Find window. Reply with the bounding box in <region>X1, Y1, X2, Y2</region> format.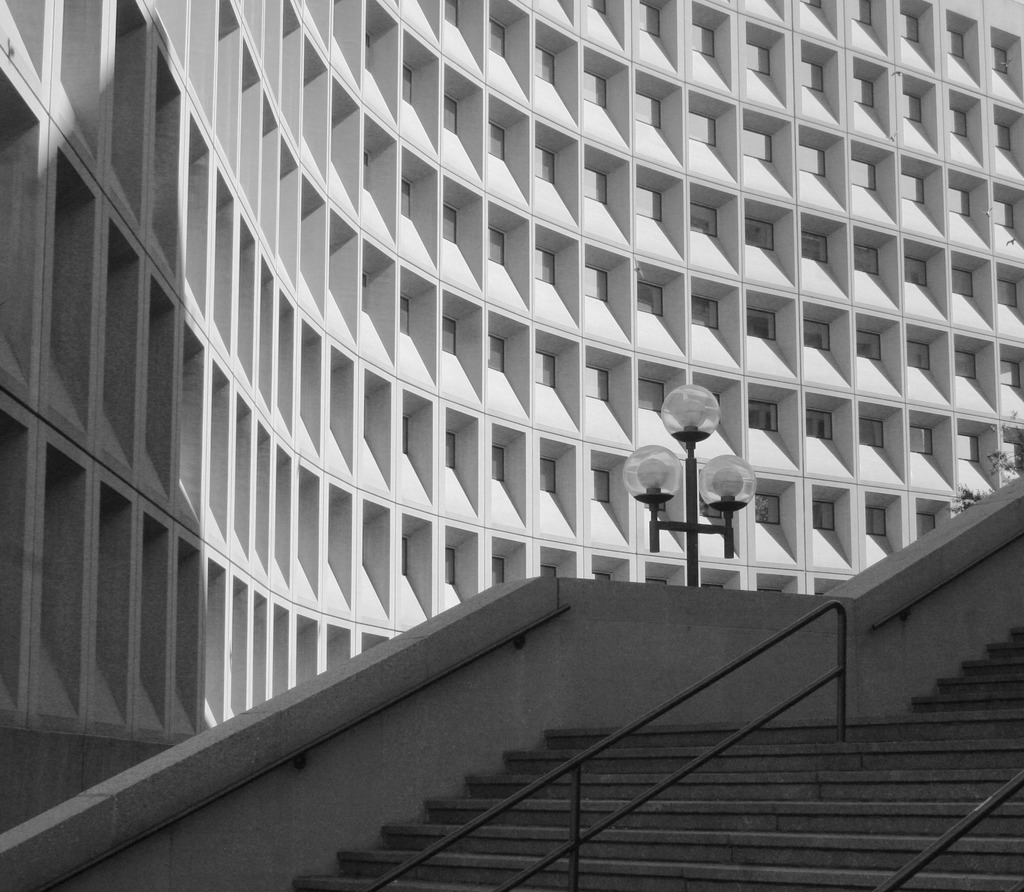
<region>583, 266, 609, 307</region>.
